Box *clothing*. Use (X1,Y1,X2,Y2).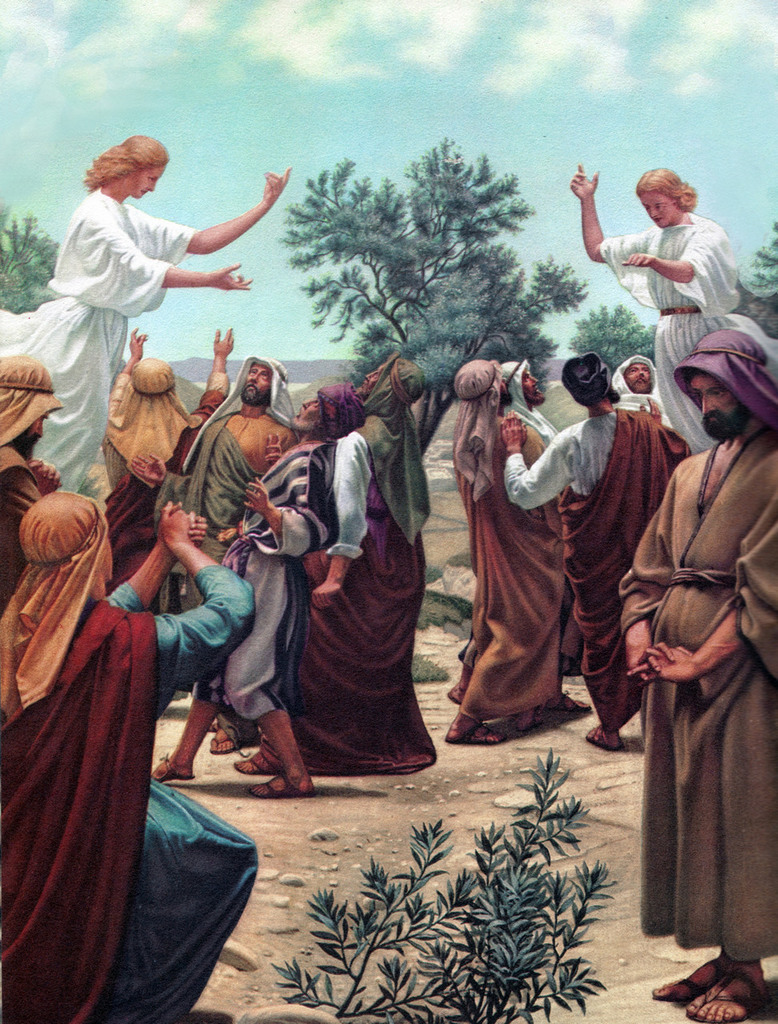
(456,403,583,726).
